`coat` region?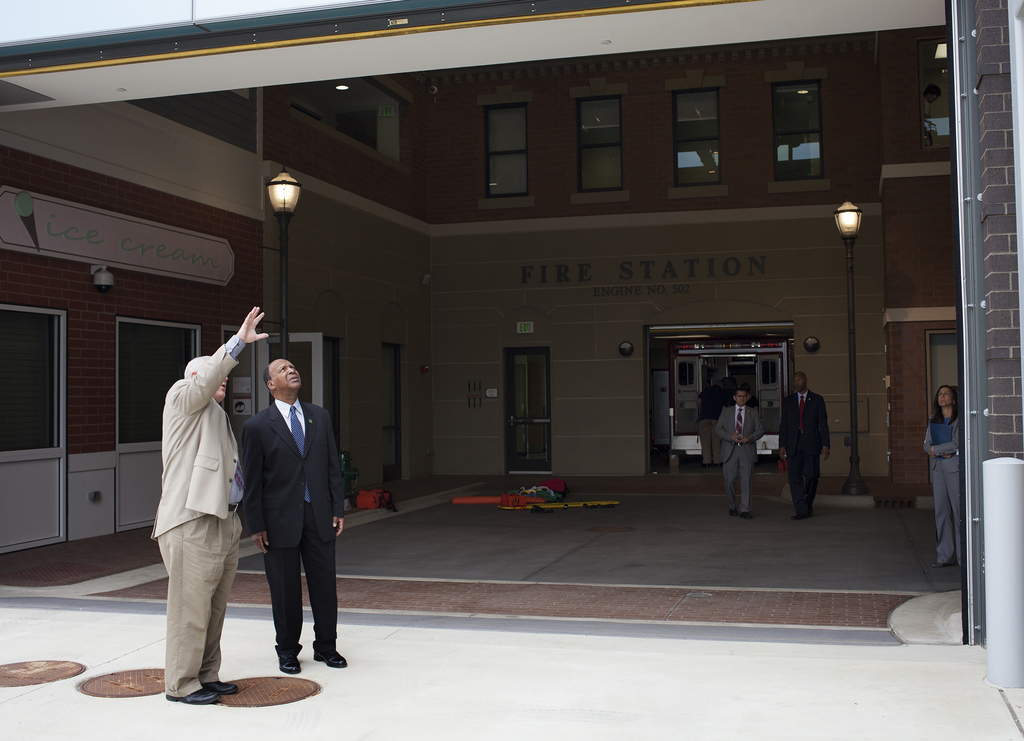
239 400 348 550
